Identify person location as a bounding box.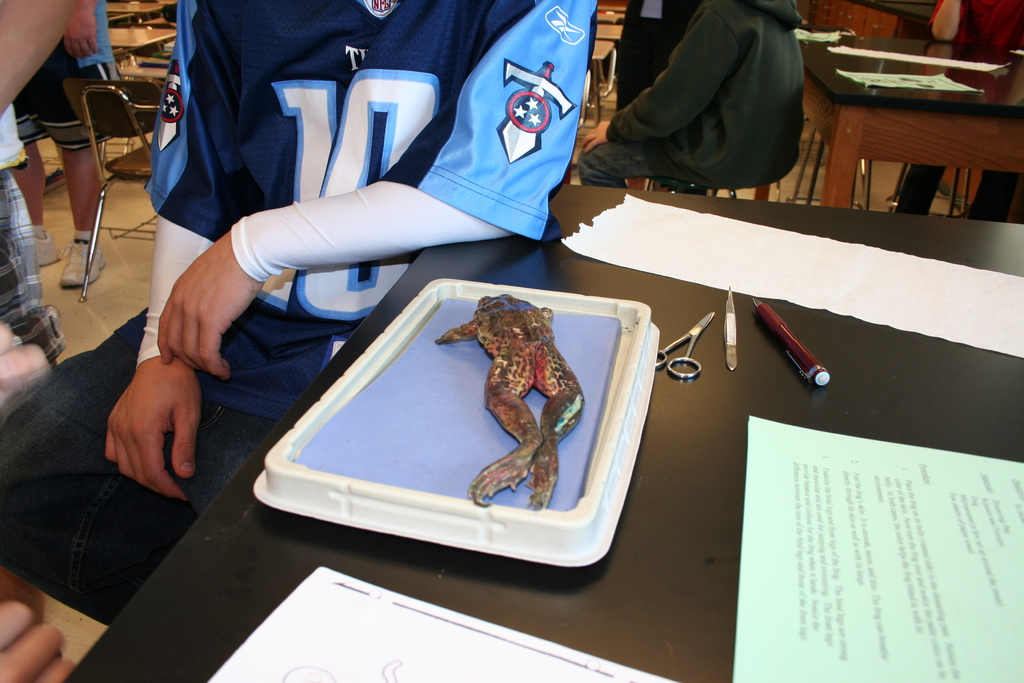
select_region(0, 0, 594, 627).
